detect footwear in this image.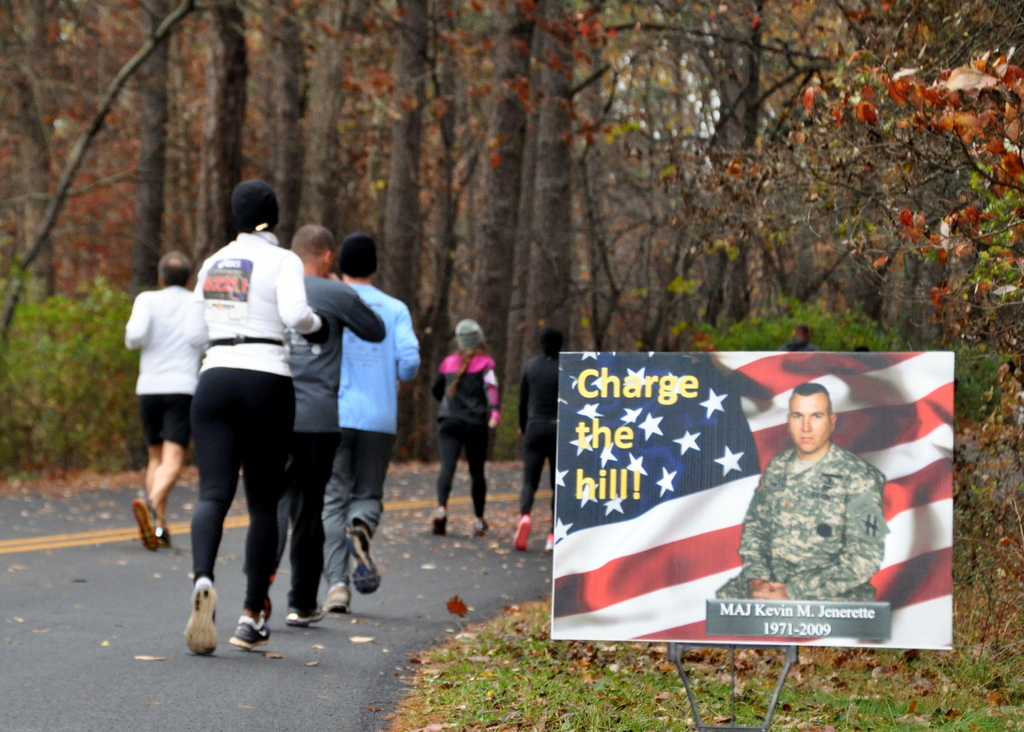
Detection: BBox(287, 605, 323, 626).
